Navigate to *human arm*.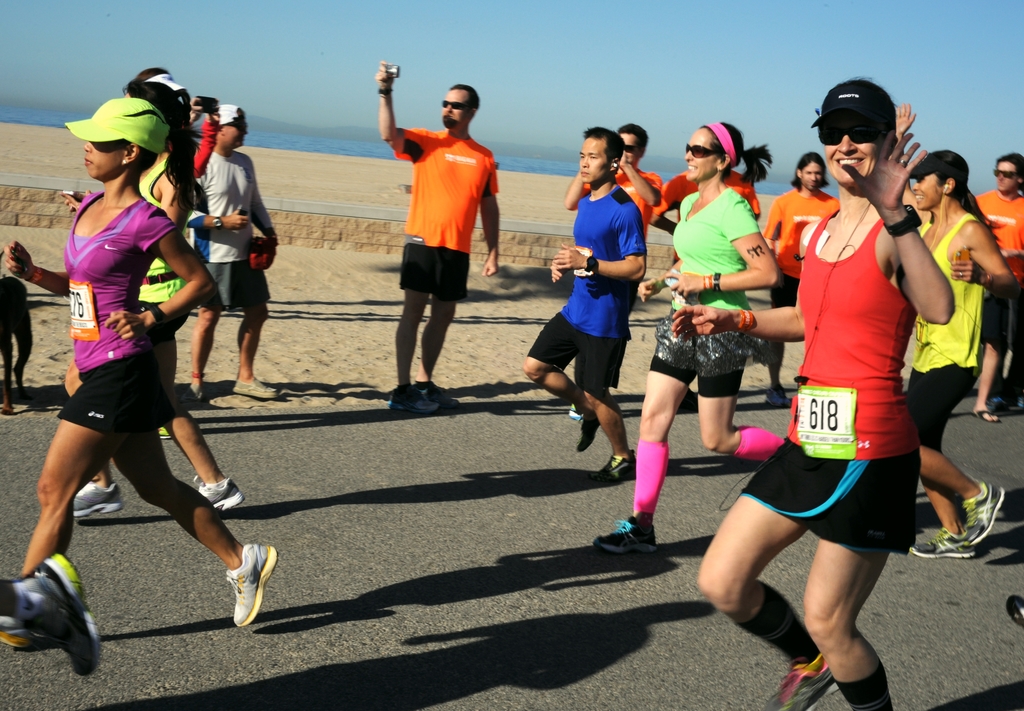
Navigation target: BBox(481, 164, 499, 279).
